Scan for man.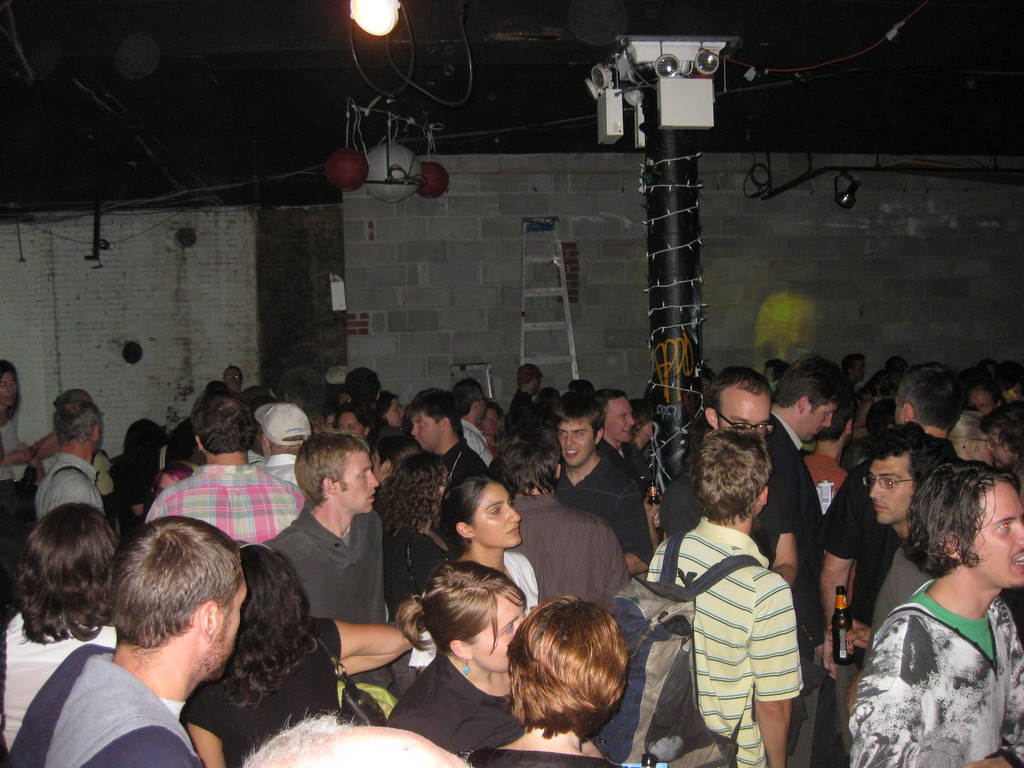
Scan result: 865 371 901 437.
